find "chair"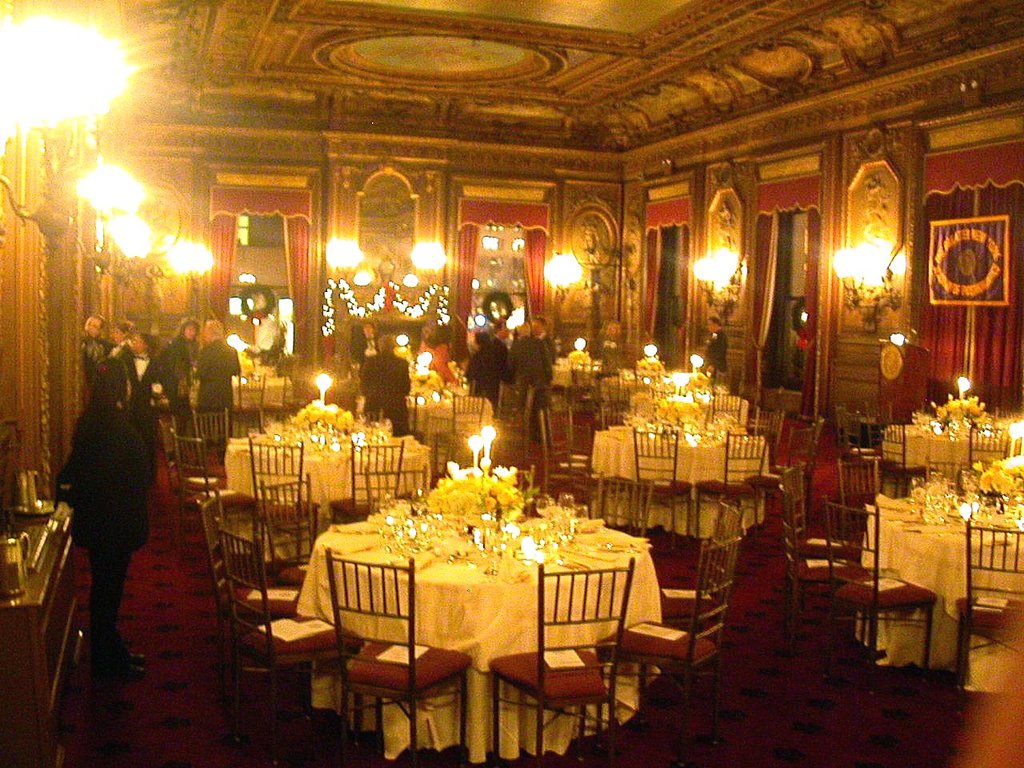
955 514 1023 694
